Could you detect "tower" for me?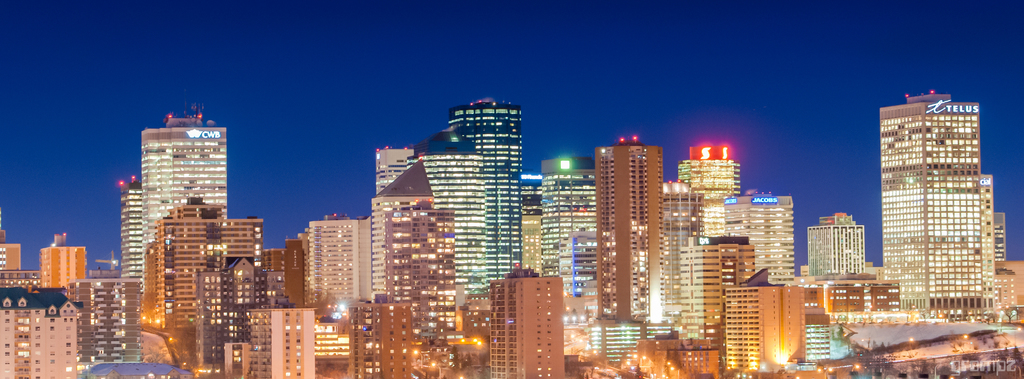
Detection result: [239,305,314,378].
